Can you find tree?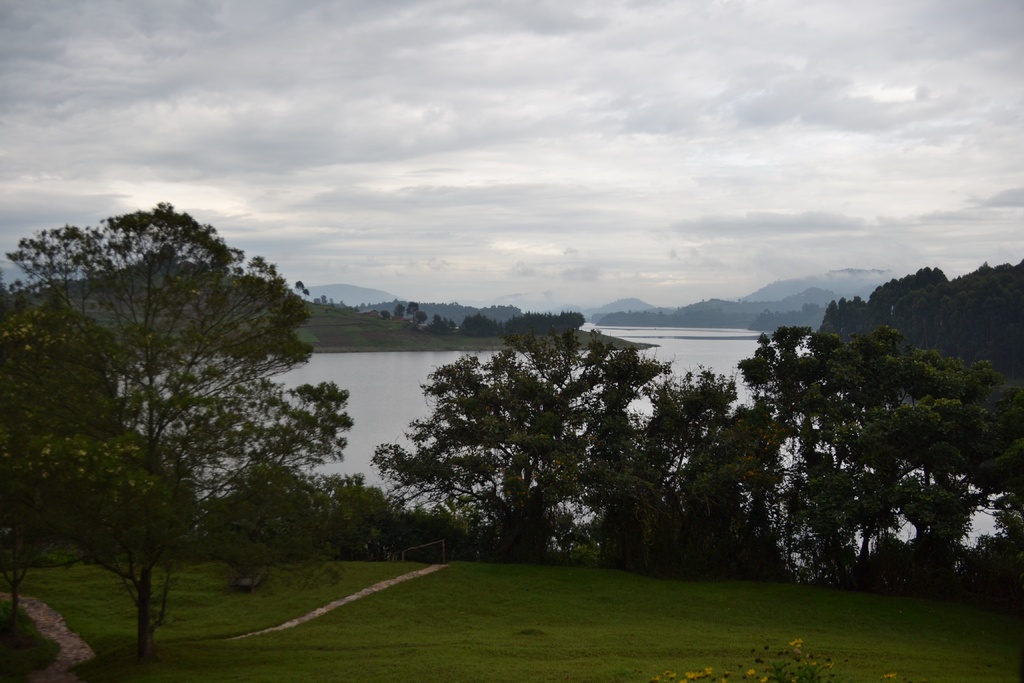
Yes, bounding box: Rect(0, 207, 351, 659).
